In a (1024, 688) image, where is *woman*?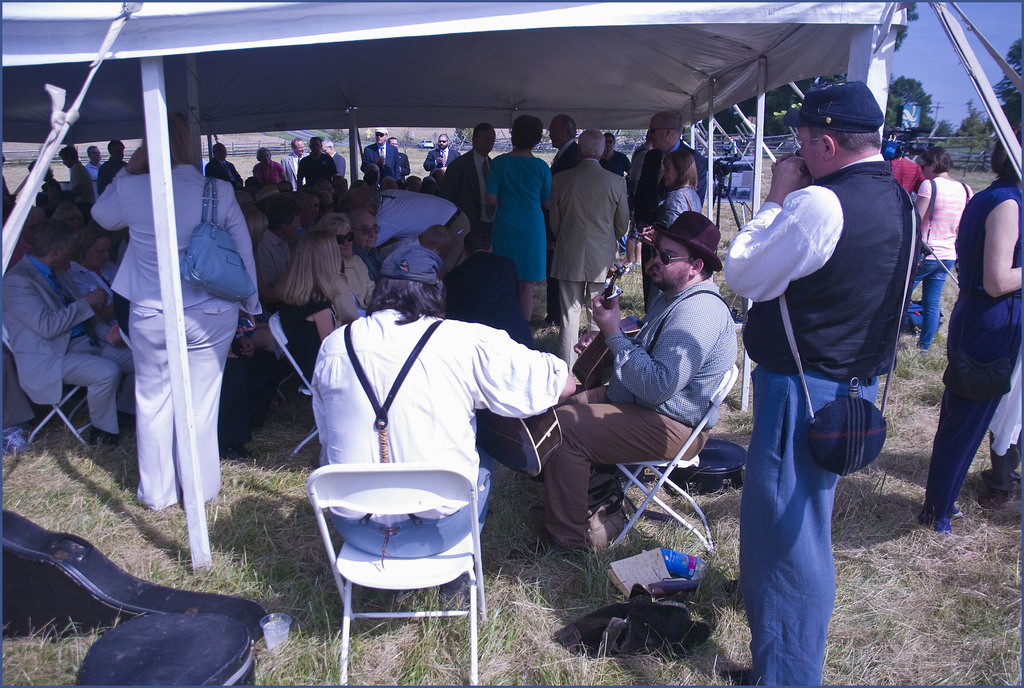
<bbox>92, 110, 267, 507</bbox>.
